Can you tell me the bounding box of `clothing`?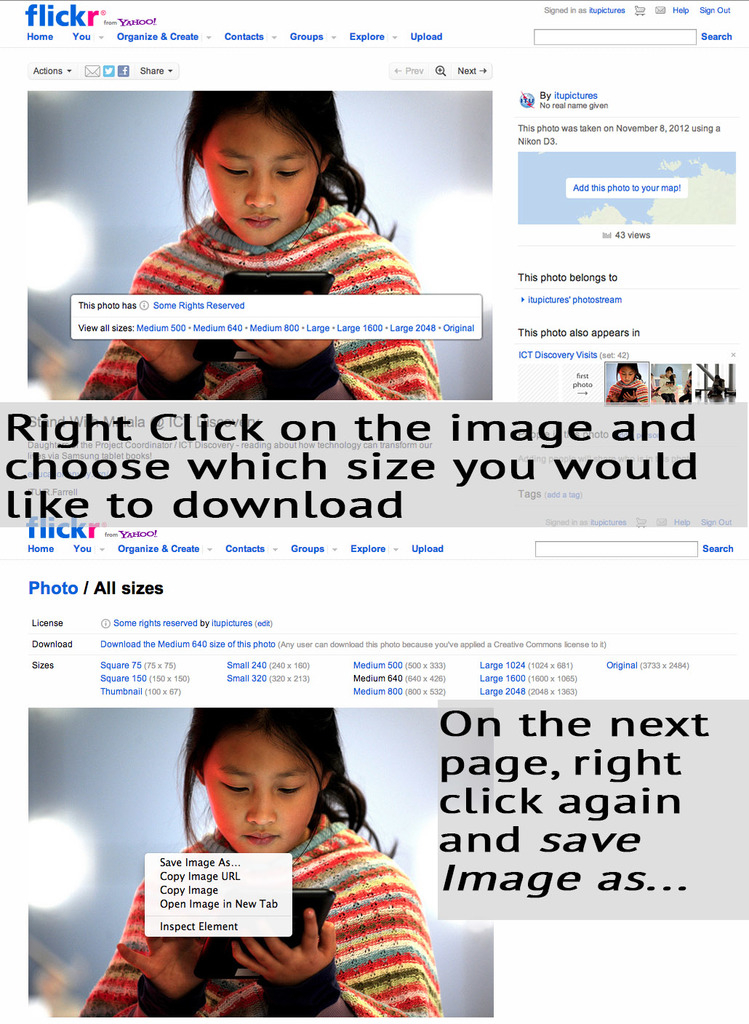
Rect(702, 380, 729, 401).
